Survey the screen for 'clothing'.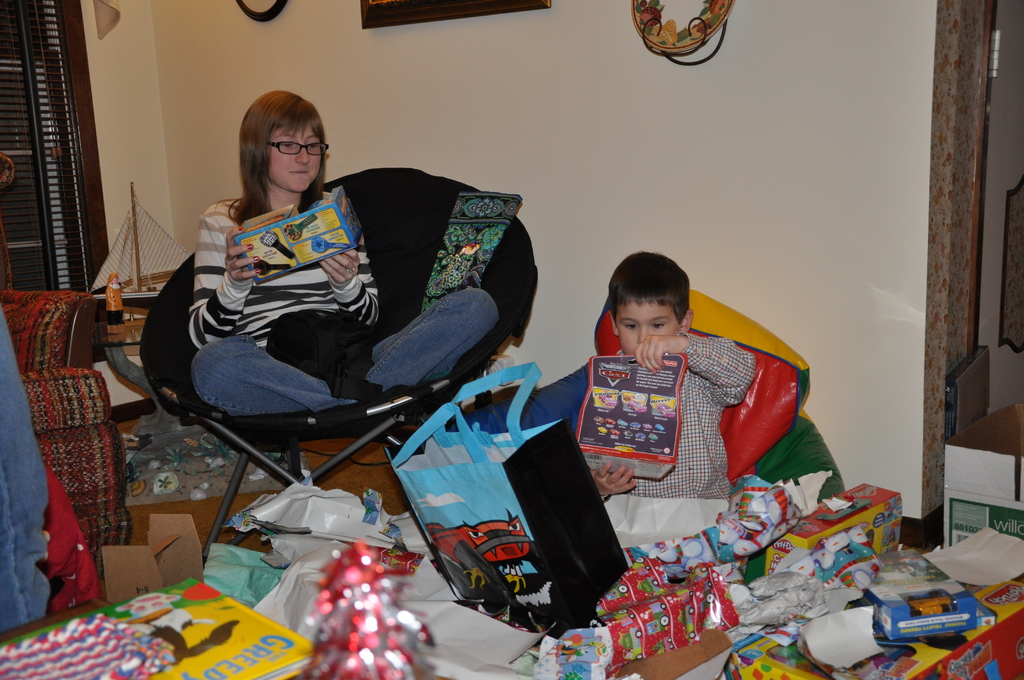
Survey found: box(190, 198, 499, 419).
